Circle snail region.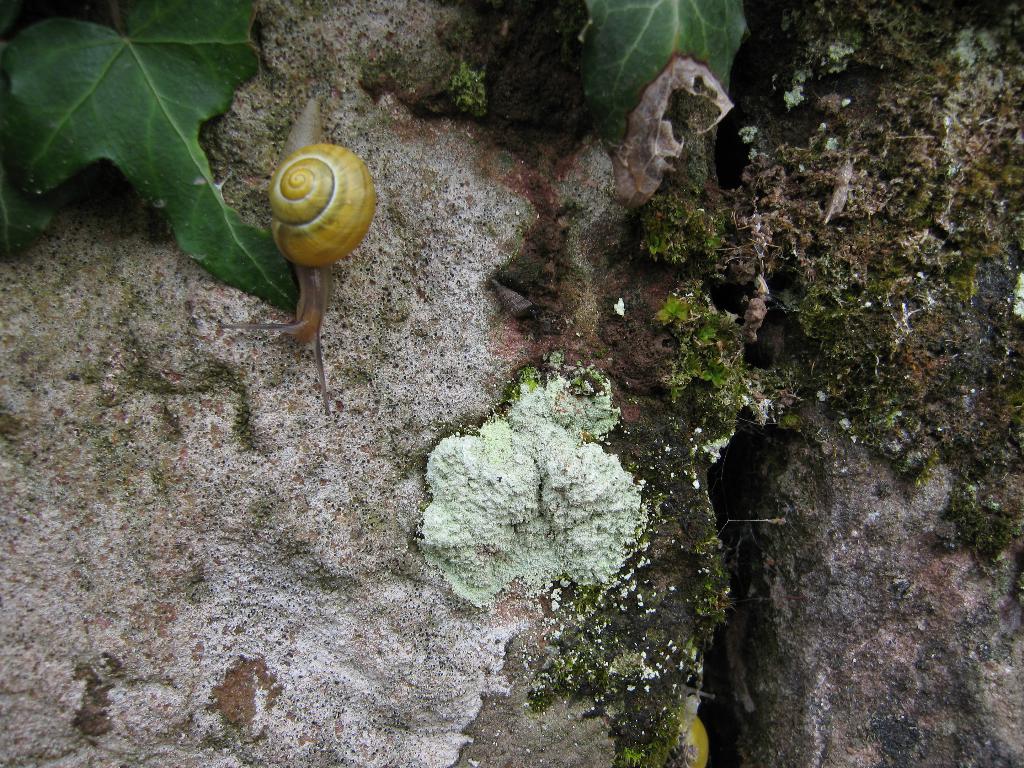
Region: x1=216, y1=93, x2=383, y2=417.
